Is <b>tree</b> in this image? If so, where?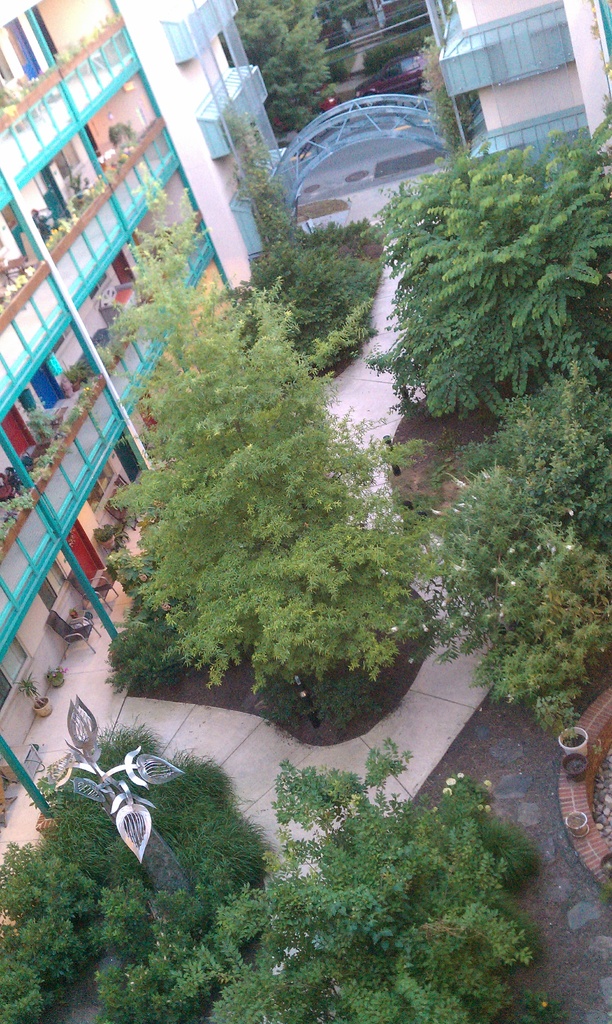
Yes, at 242 0 438 140.
